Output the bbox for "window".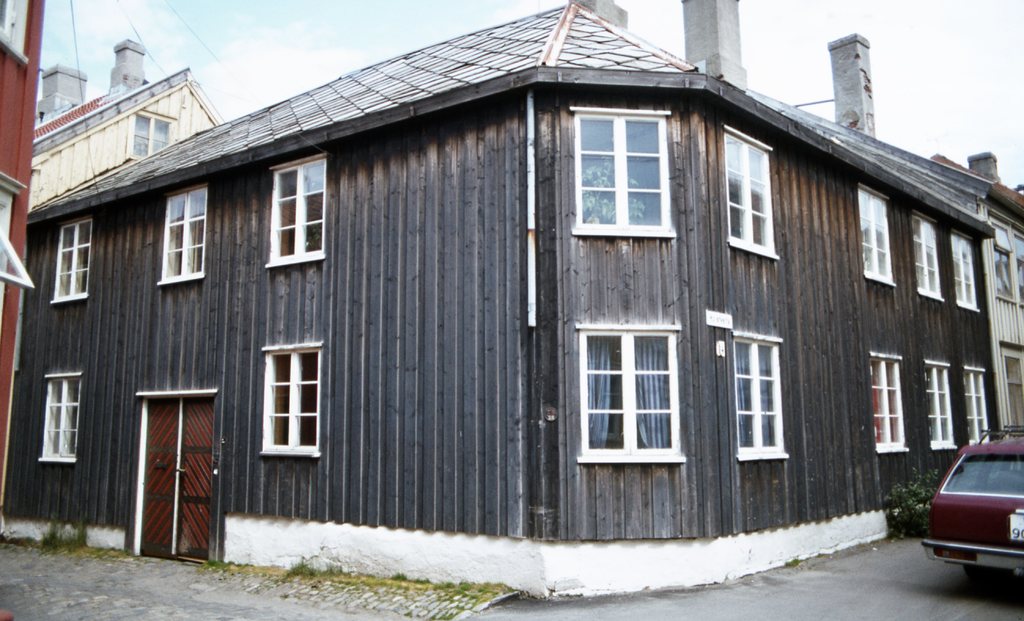
select_region(910, 209, 939, 300).
